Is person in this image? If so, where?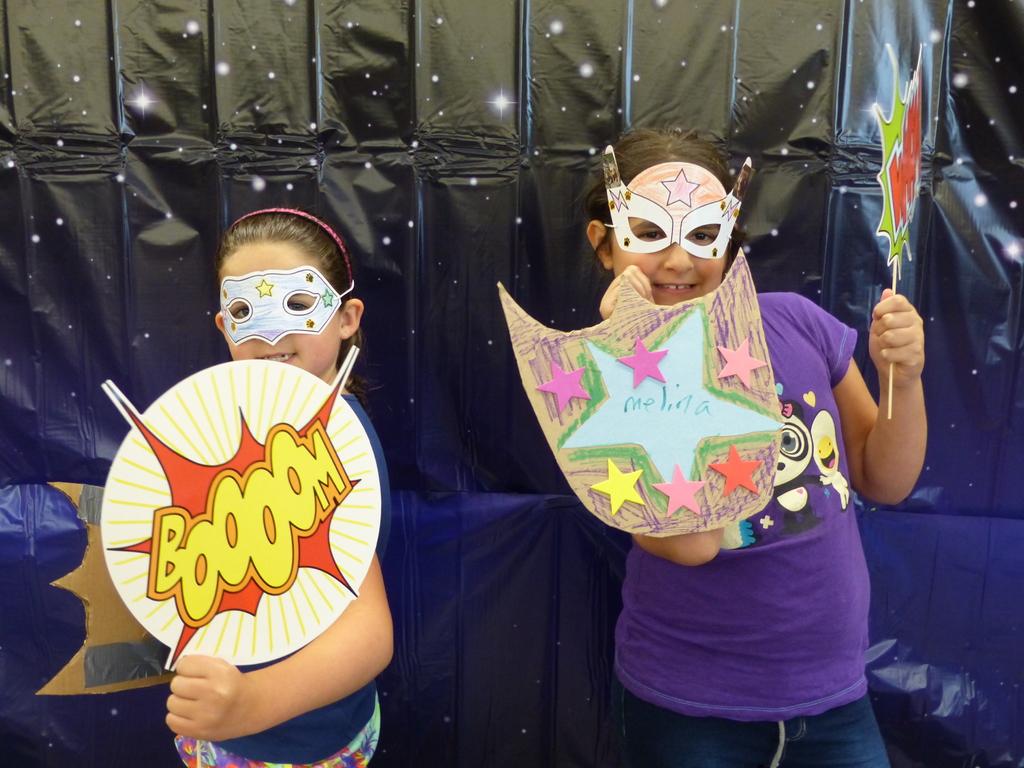
Yes, at l=508, t=126, r=889, b=748.
